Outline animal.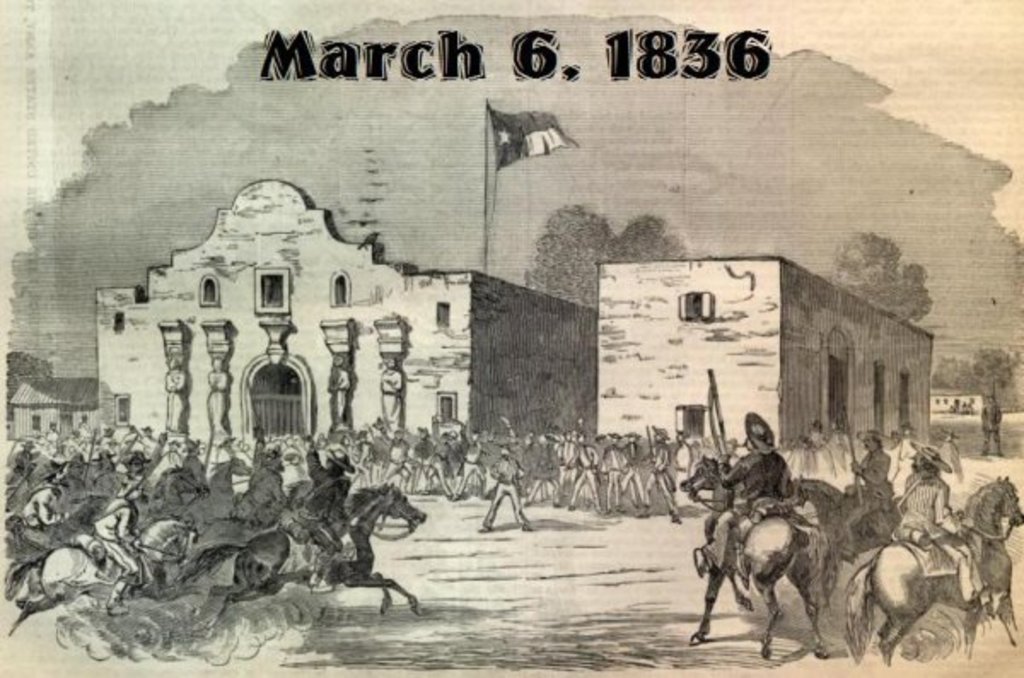
Outline: (778, 478, 901, 608).
